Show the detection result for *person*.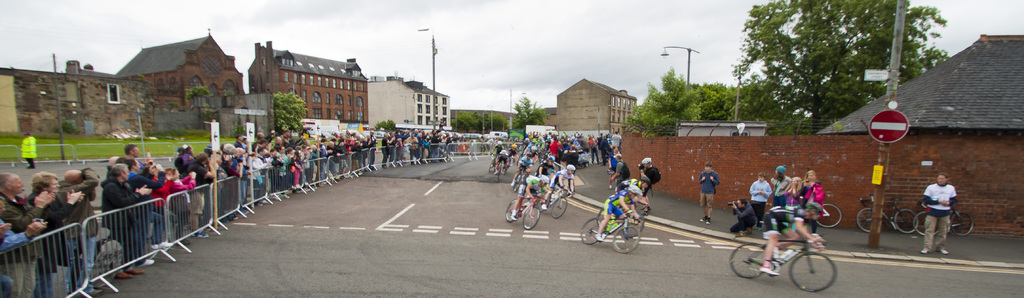
[695, 167, 719, 224].
